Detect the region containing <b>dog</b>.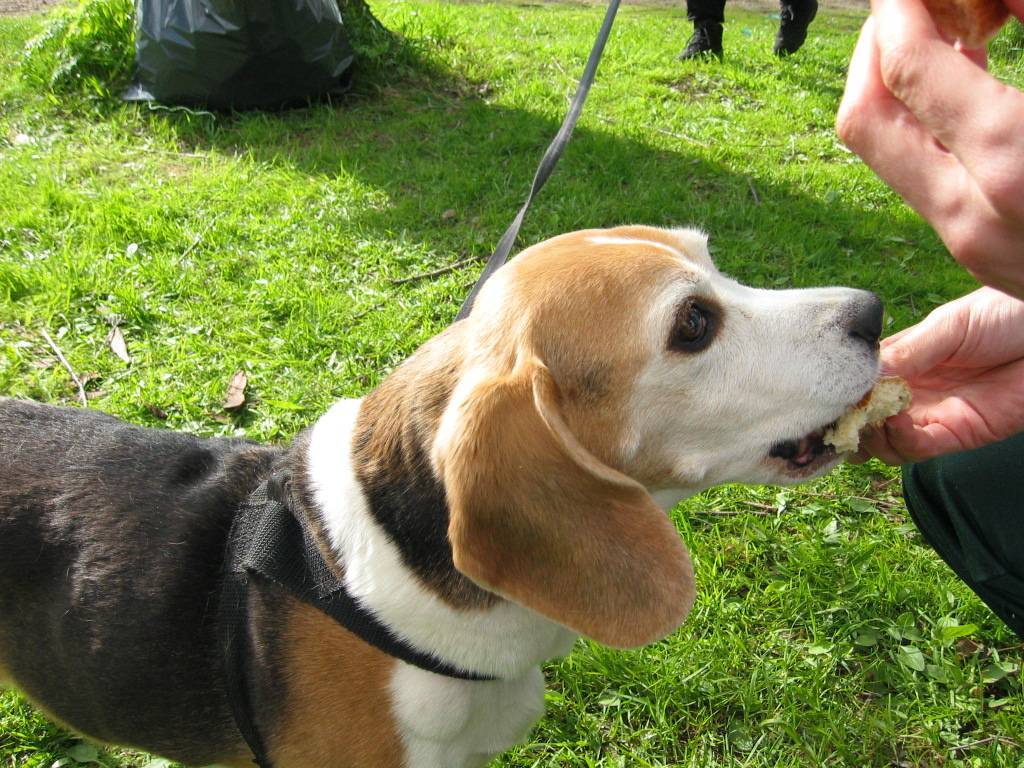
pyautogui.locateOnScreen(0, 226, 887, 767).
